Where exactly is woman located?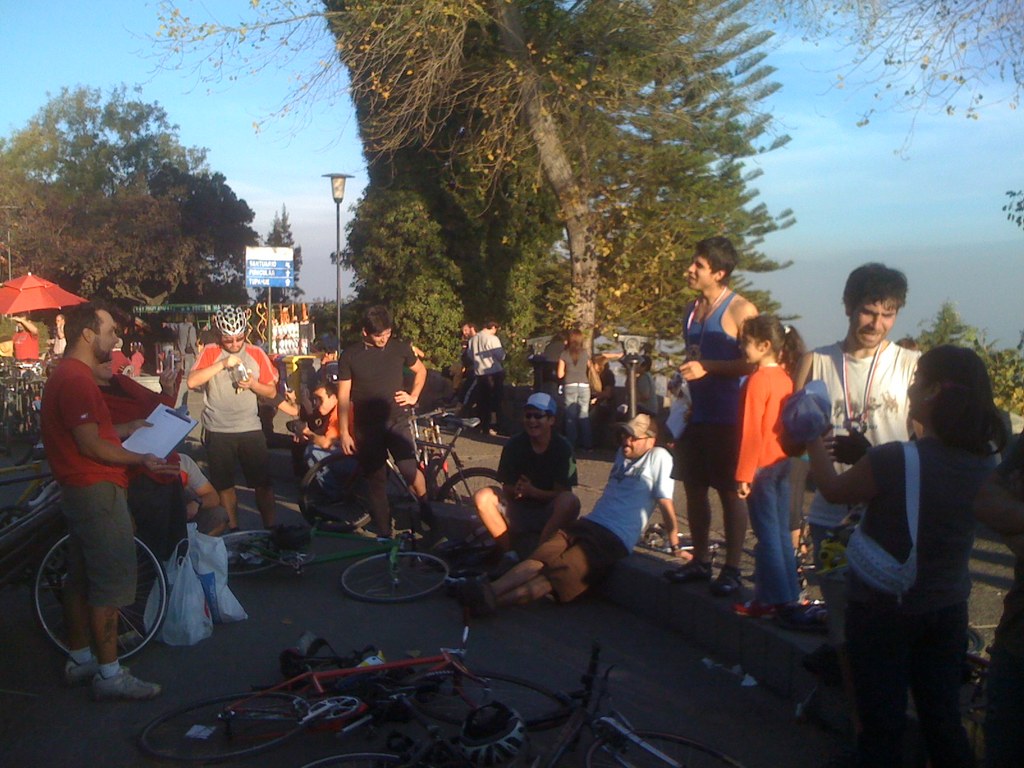
Its bounding box is Rect(818, 328, 999, 767).
